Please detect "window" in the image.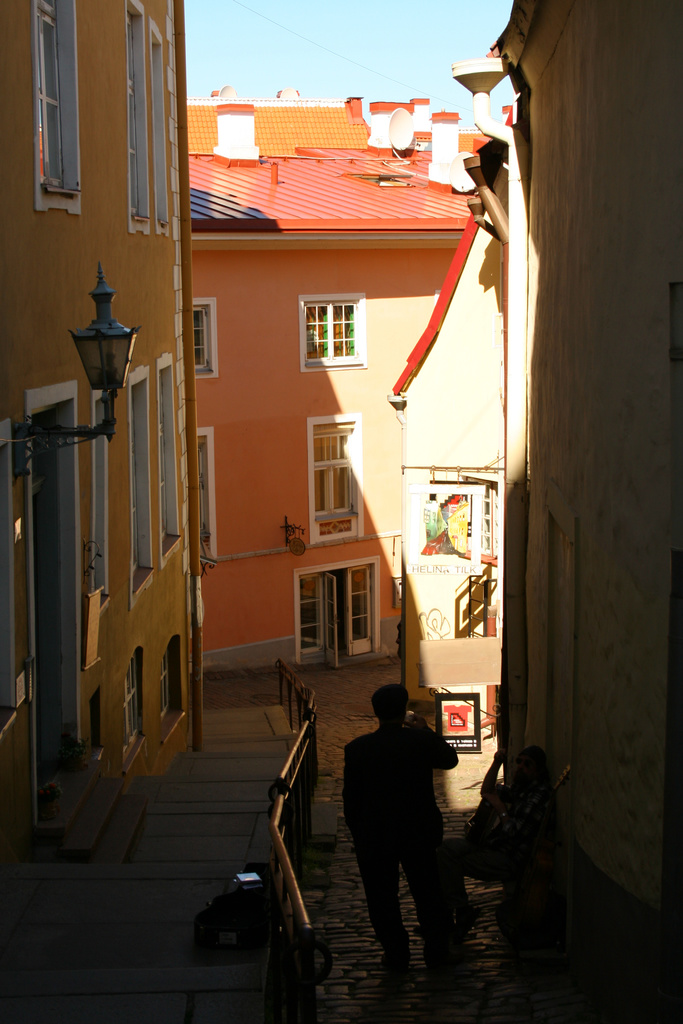
select_region(299, 296, 371, 368).
